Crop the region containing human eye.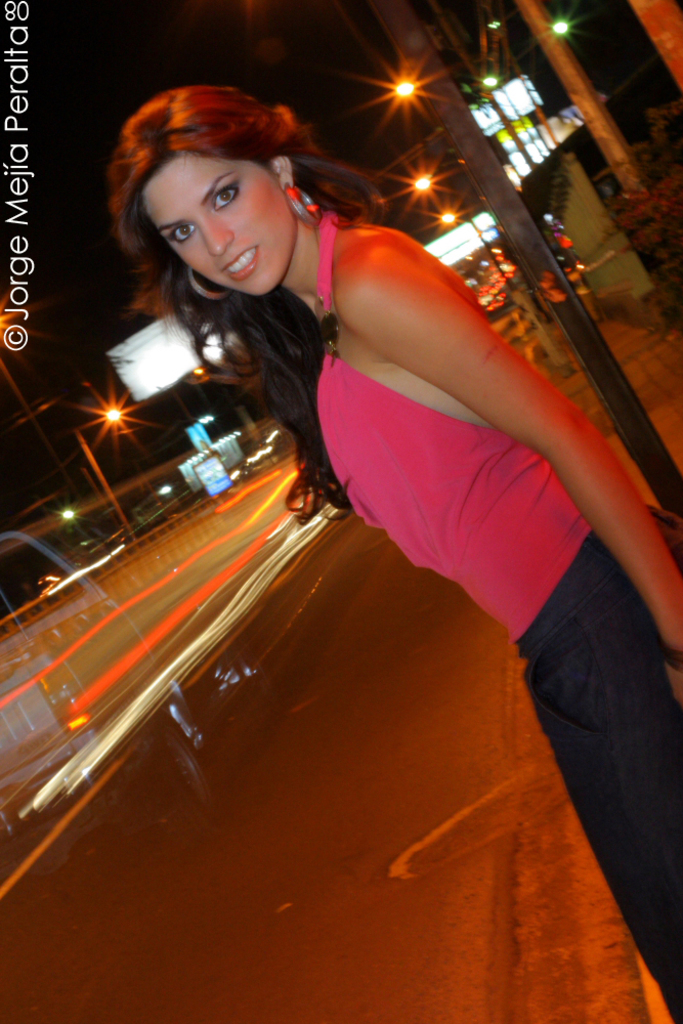
Crop region: l=211, t=179, r=242, b=210.
